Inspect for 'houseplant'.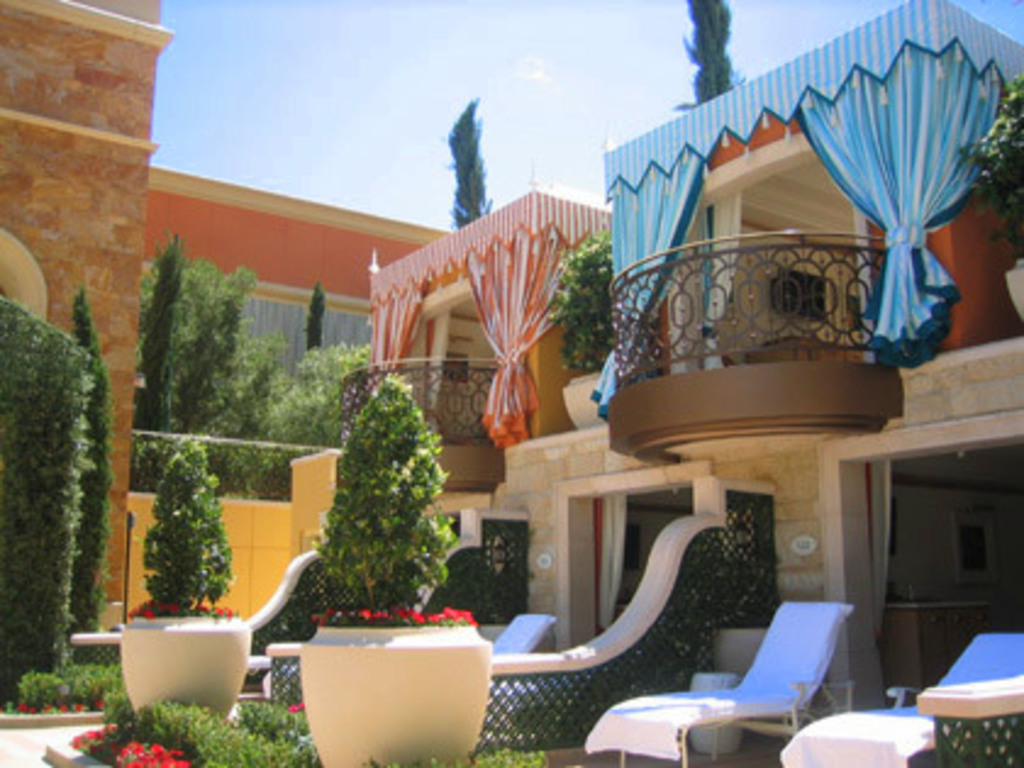
Inspection: 956:68:1022:327.
